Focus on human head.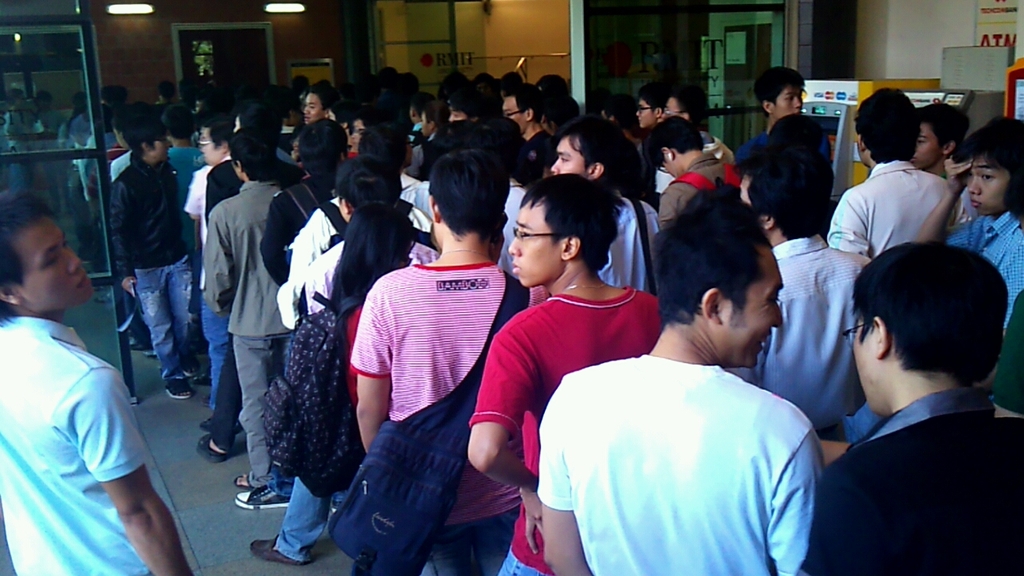
Focused at <bbox>195, 114, 230, 162</bbox>.
